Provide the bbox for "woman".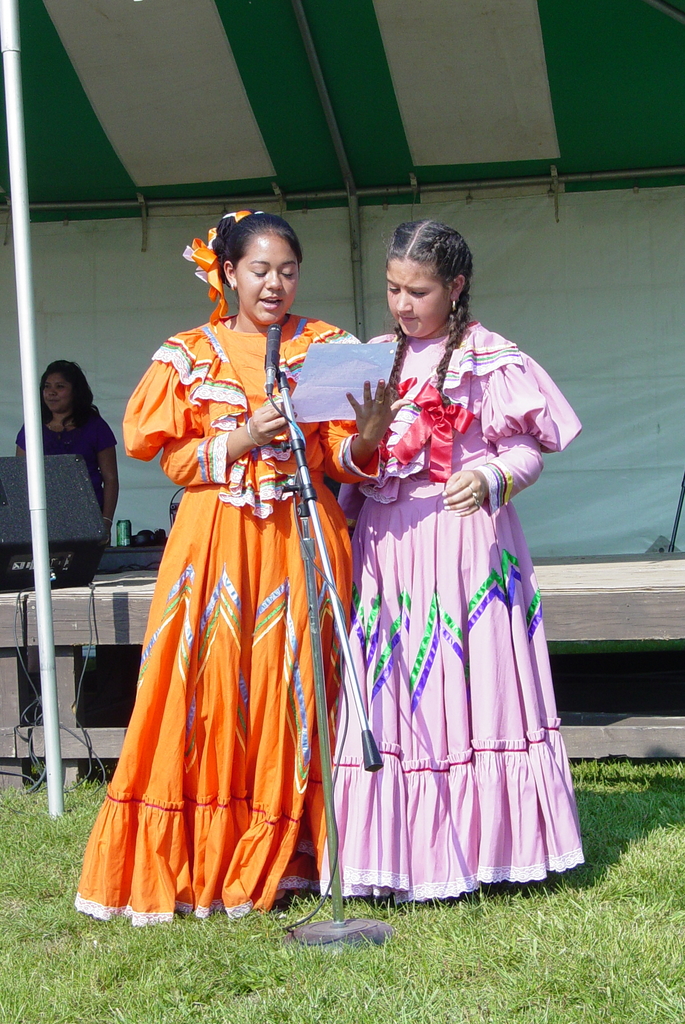
detection(72, 209, 406, 920).
